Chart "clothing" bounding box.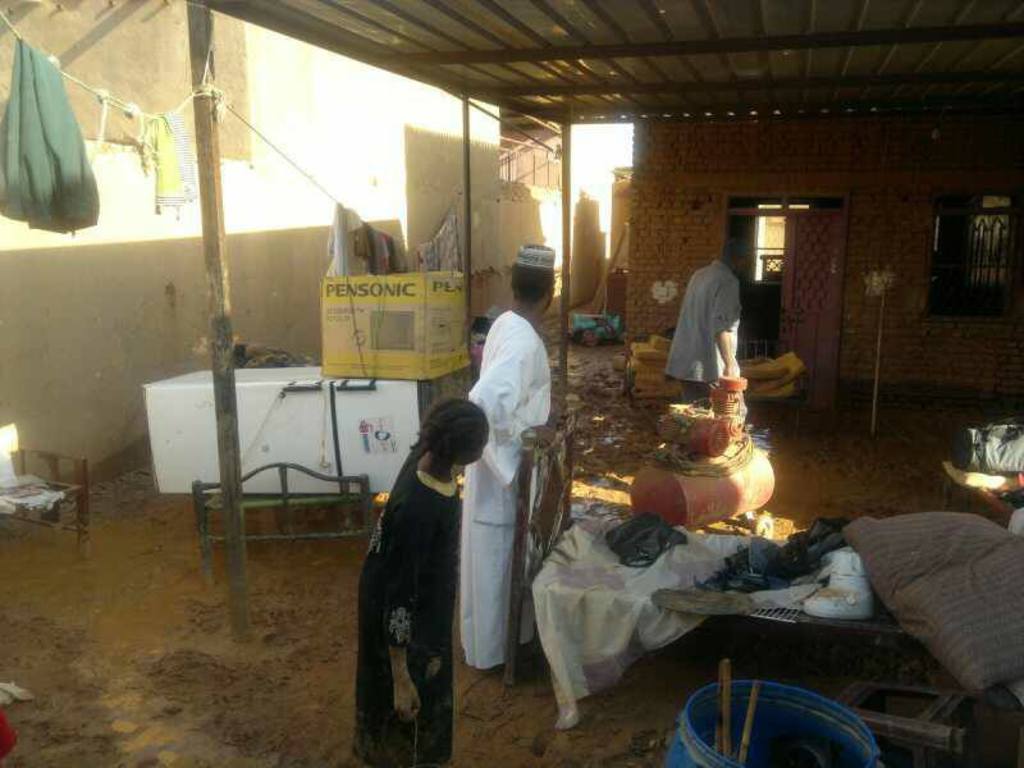
Charted: l=357, t=407, r=489, b=728.
